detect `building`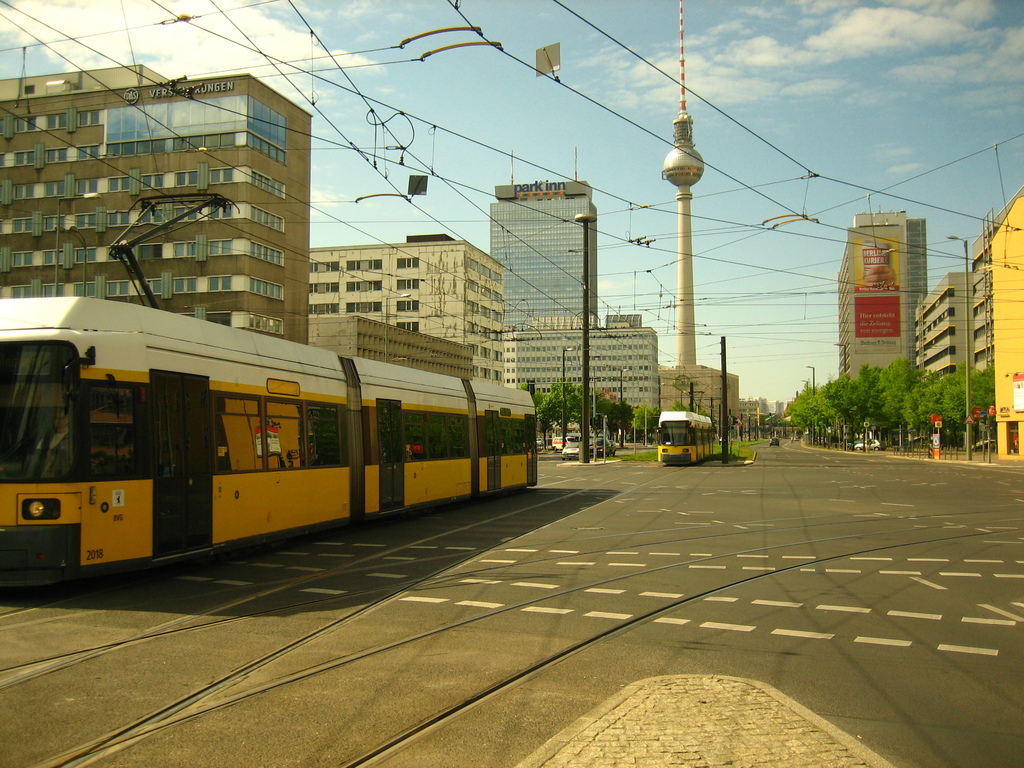
(740, 395, 769, 430)
